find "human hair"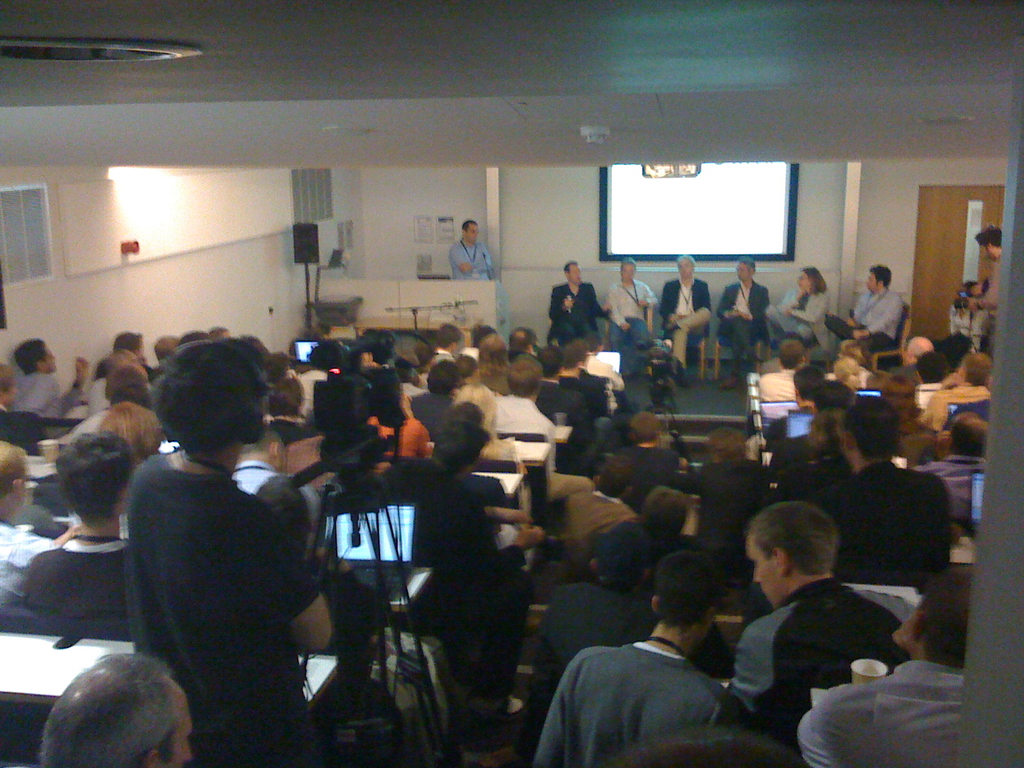
detection(562, 260, 575, 268)
